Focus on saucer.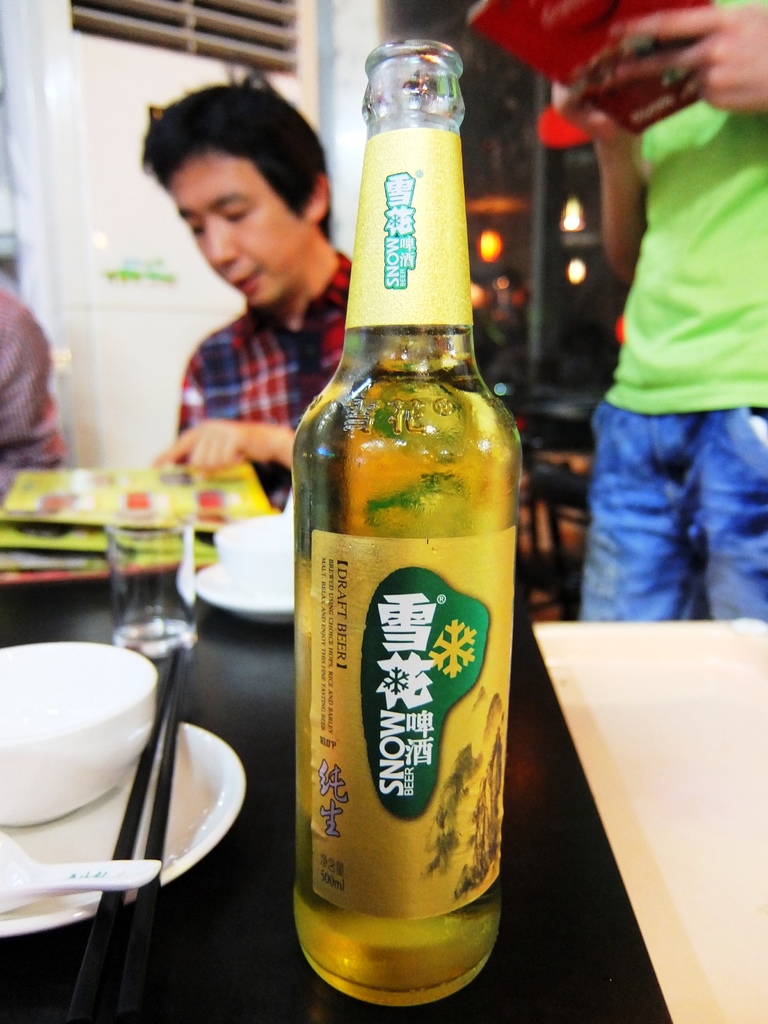
Focused at [0, 717, 250, 939].
